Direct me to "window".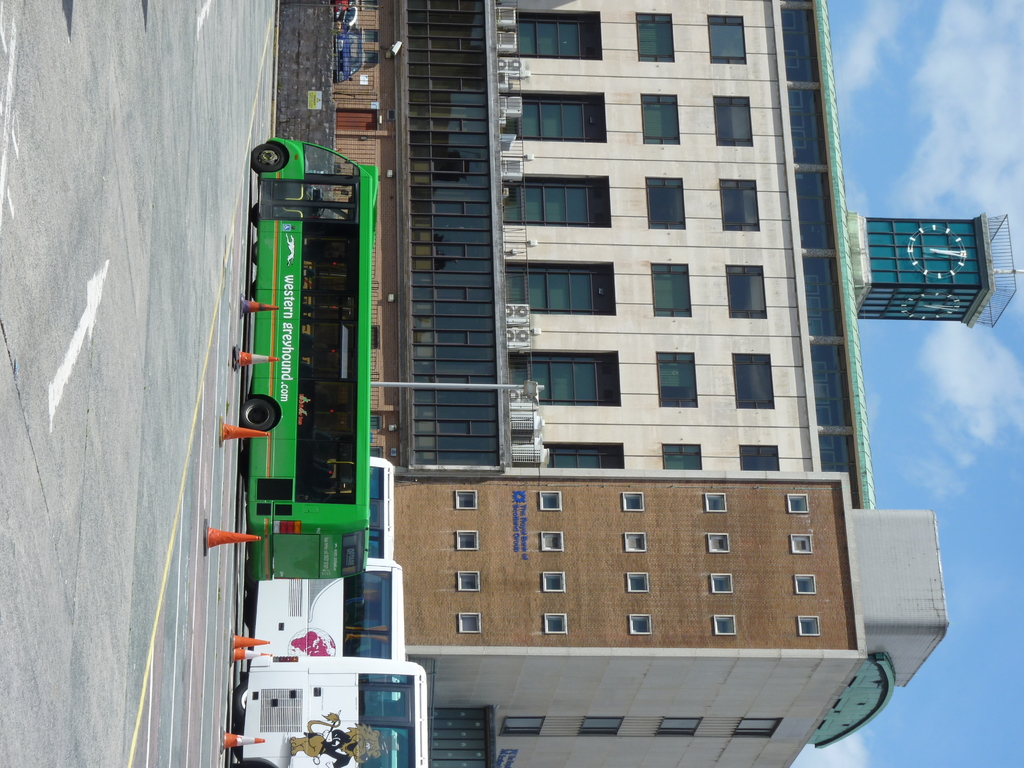
Direction: 799, 616, 821, 637.
